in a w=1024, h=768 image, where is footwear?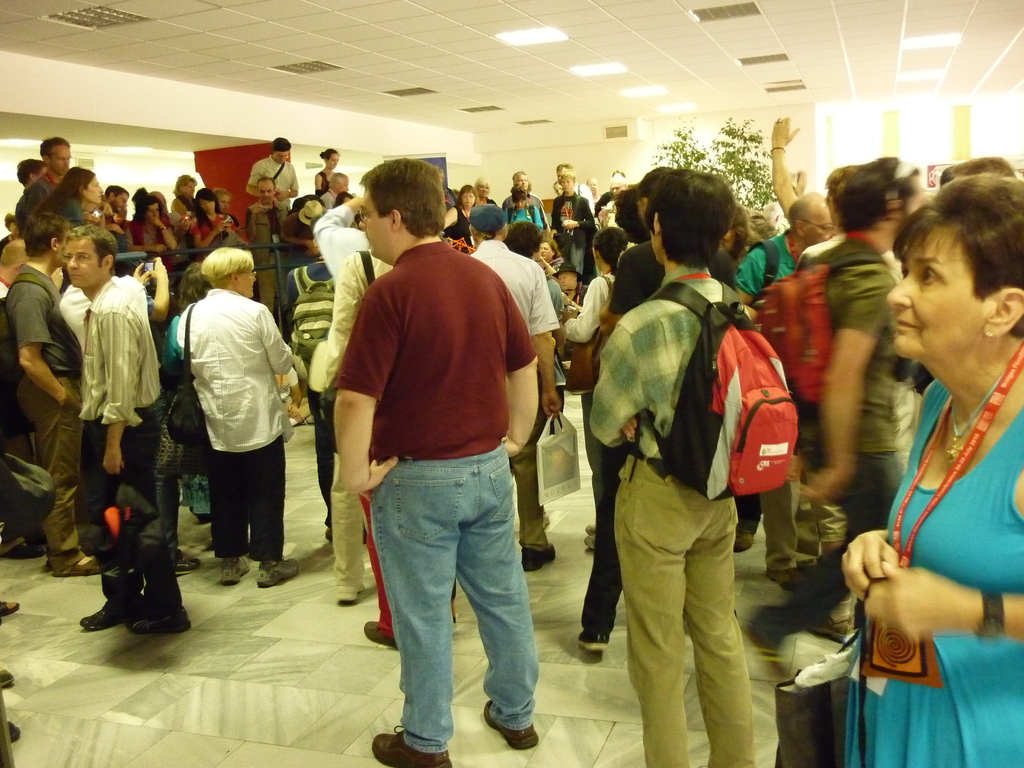
x1=577, y1=633, x2=611, y2=651.
